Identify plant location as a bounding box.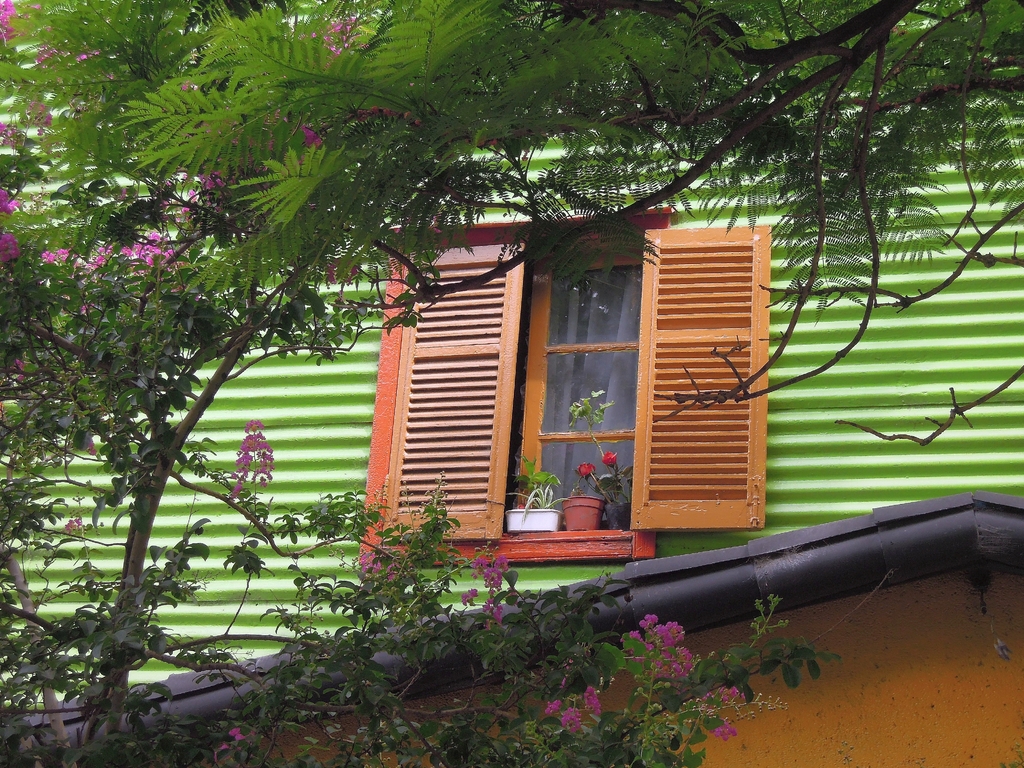
left=500, top=452, right=561, bottom=532.
